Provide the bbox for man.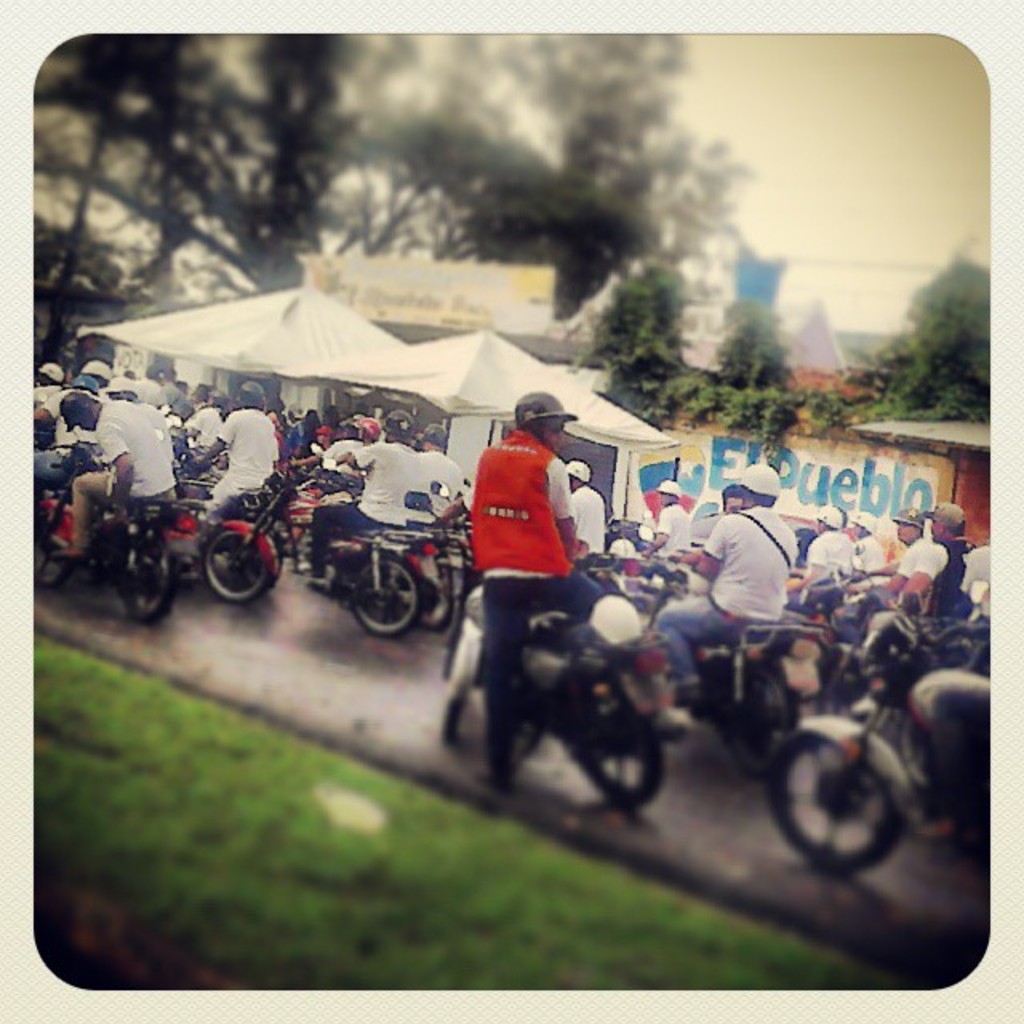
region(848, 512, 883, 574).
